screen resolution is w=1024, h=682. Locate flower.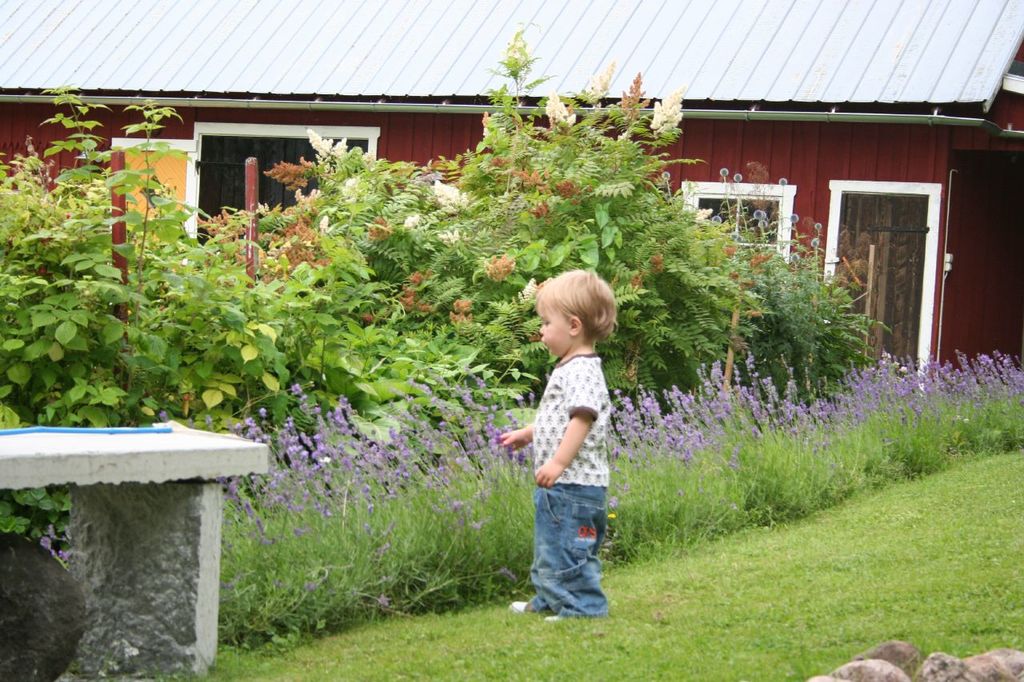
region(647, 253, 663, 273).
